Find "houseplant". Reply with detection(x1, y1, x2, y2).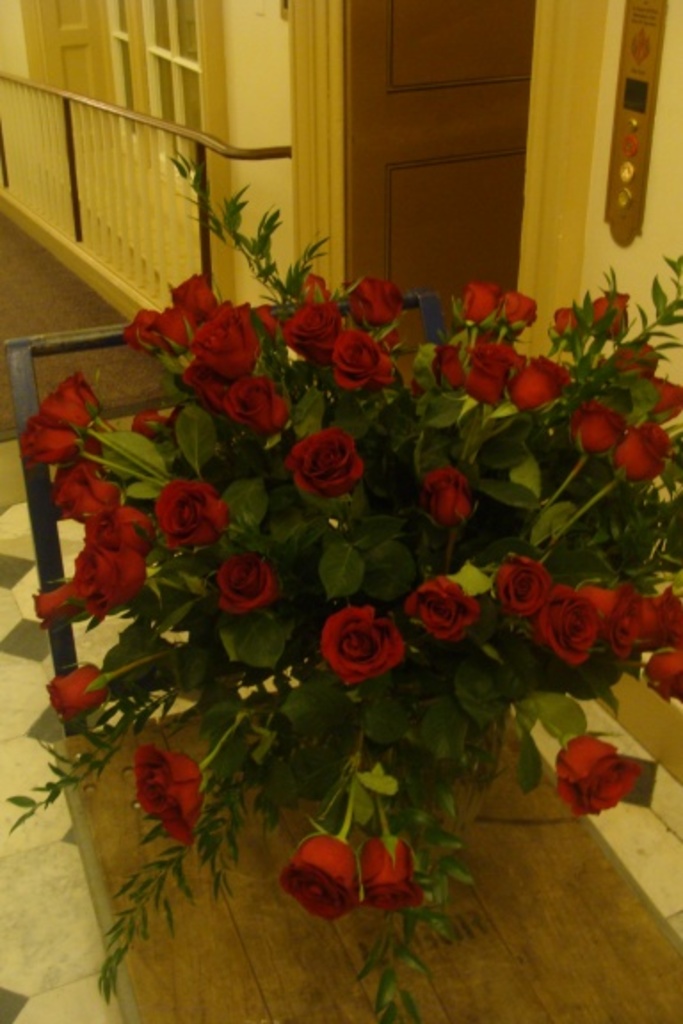
detection(0, 144, 681, 1008).
